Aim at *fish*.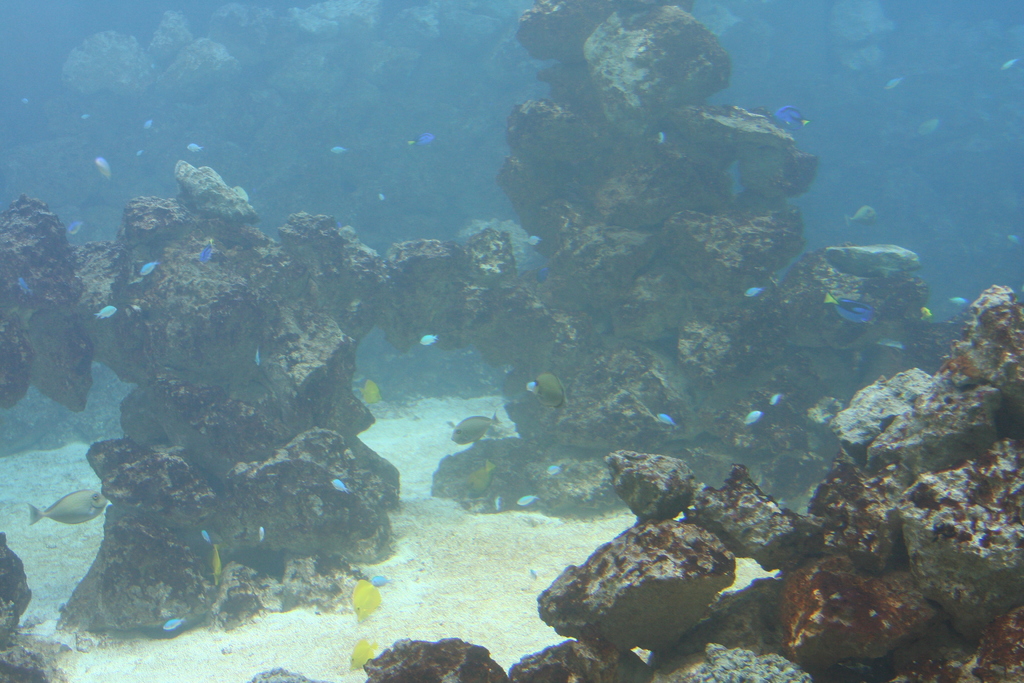
Aimed at left=95, top=304, right=115, bottom=318.
